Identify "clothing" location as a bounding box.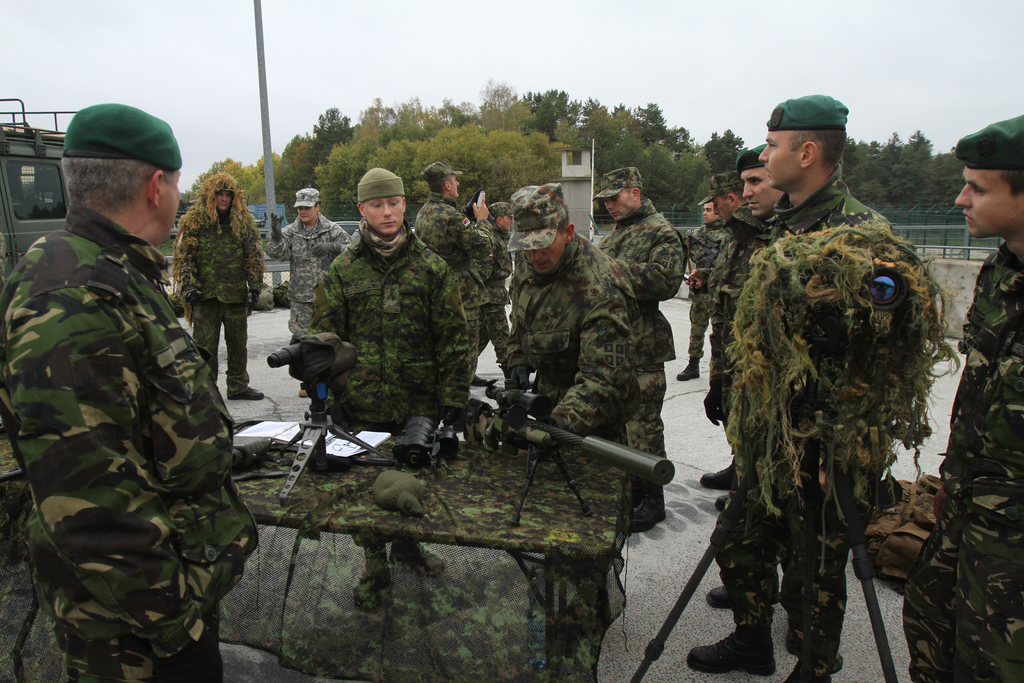
<region>712, 165, 960, 682</region>.
